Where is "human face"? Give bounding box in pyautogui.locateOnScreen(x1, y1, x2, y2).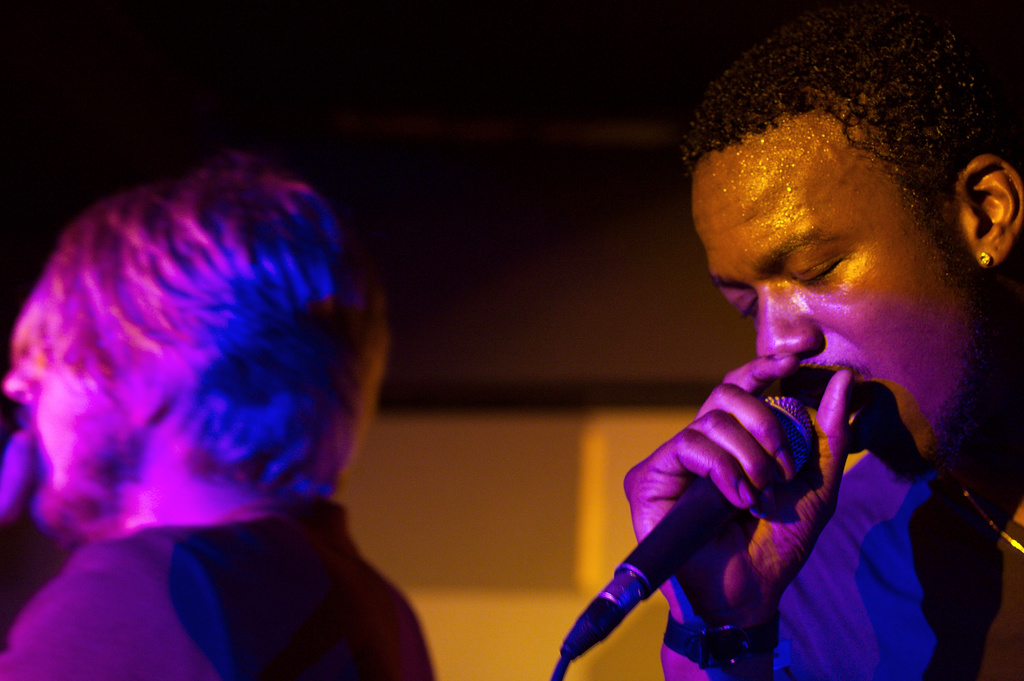
pyautogui.locateOnScreen(692, 115, 983, 489).
